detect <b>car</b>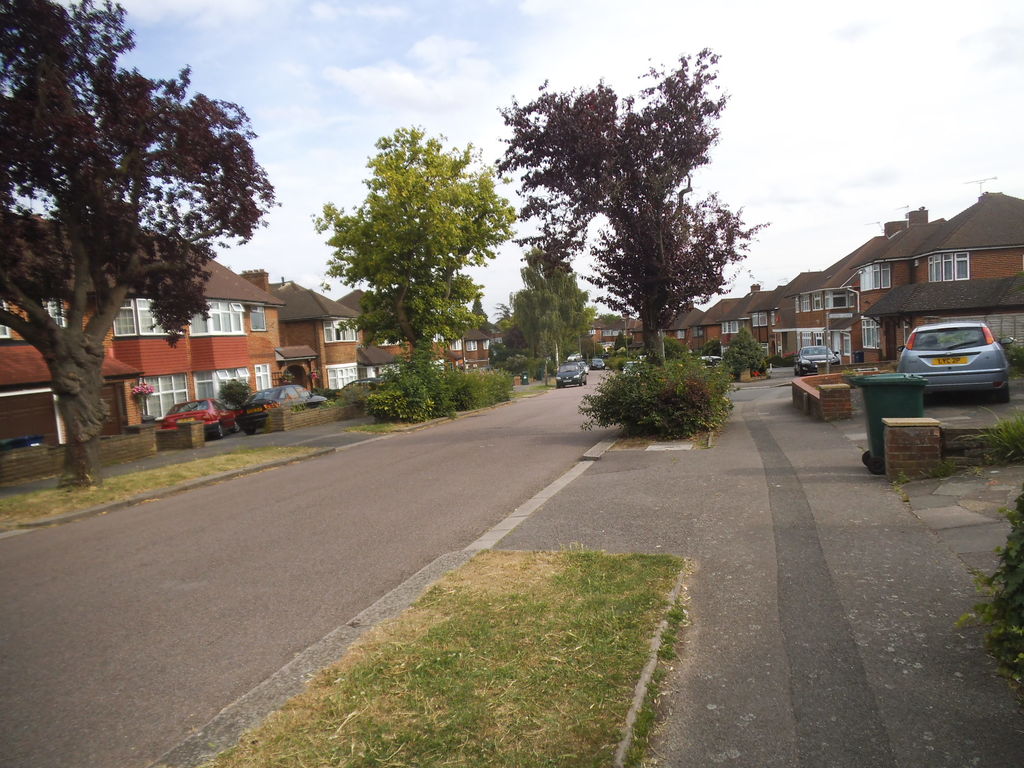
(566, 351, 582, 360)
